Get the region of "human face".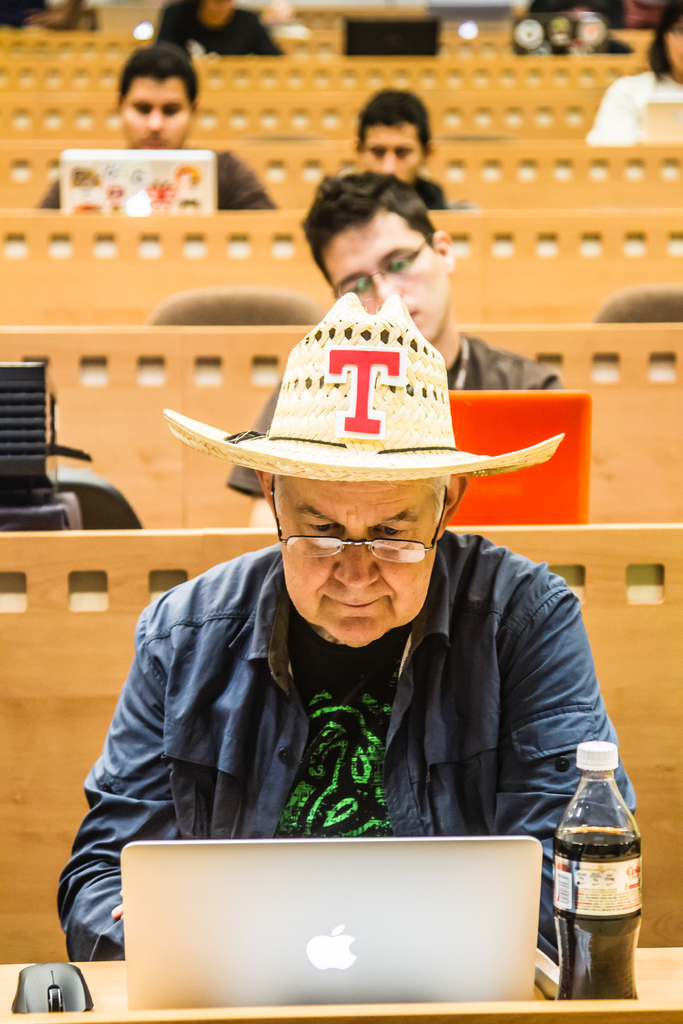
{"left": 320, "top": 211, "right": 448, "bottom": 342}.
